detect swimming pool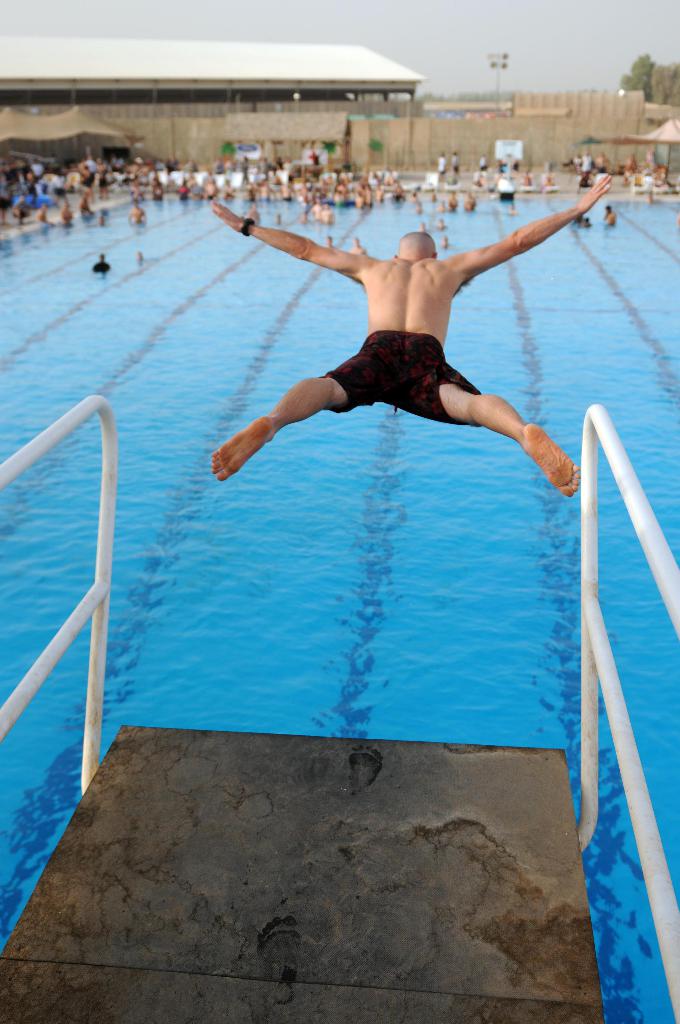
l=0, t=196, r=679, b=1023
